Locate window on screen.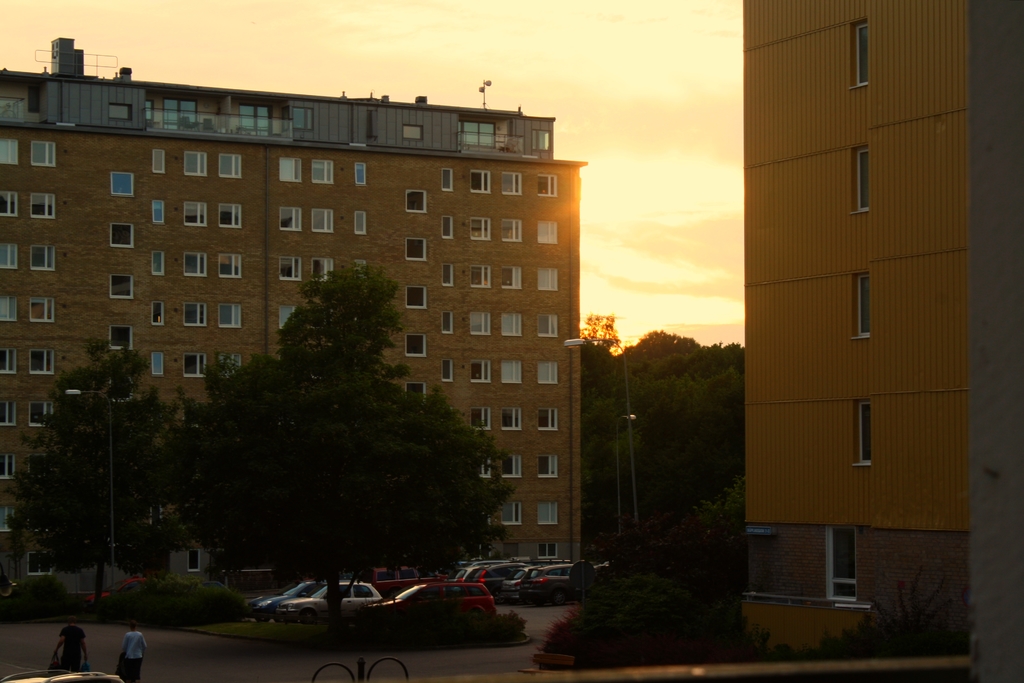
On screen at detection(355, 583, 375, 598).
